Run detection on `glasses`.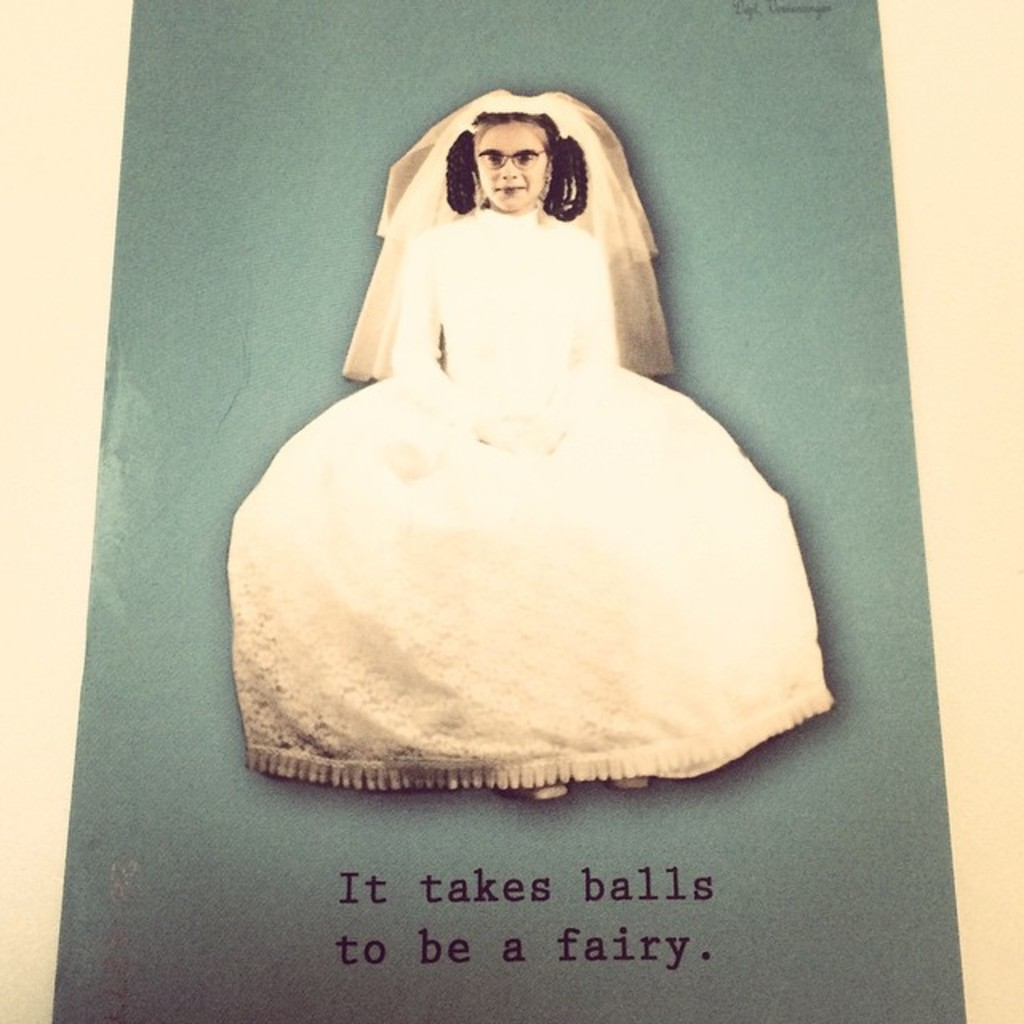
Result: 475 150 550 168.
